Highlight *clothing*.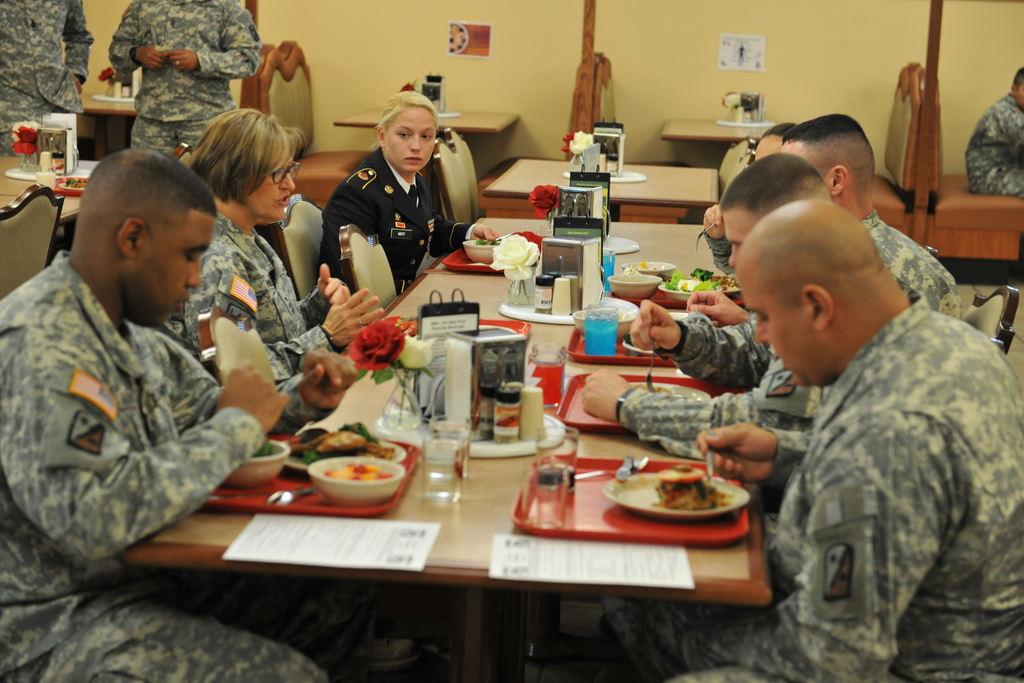
Highlighted region: <box>968,92,1023,201</box>.
